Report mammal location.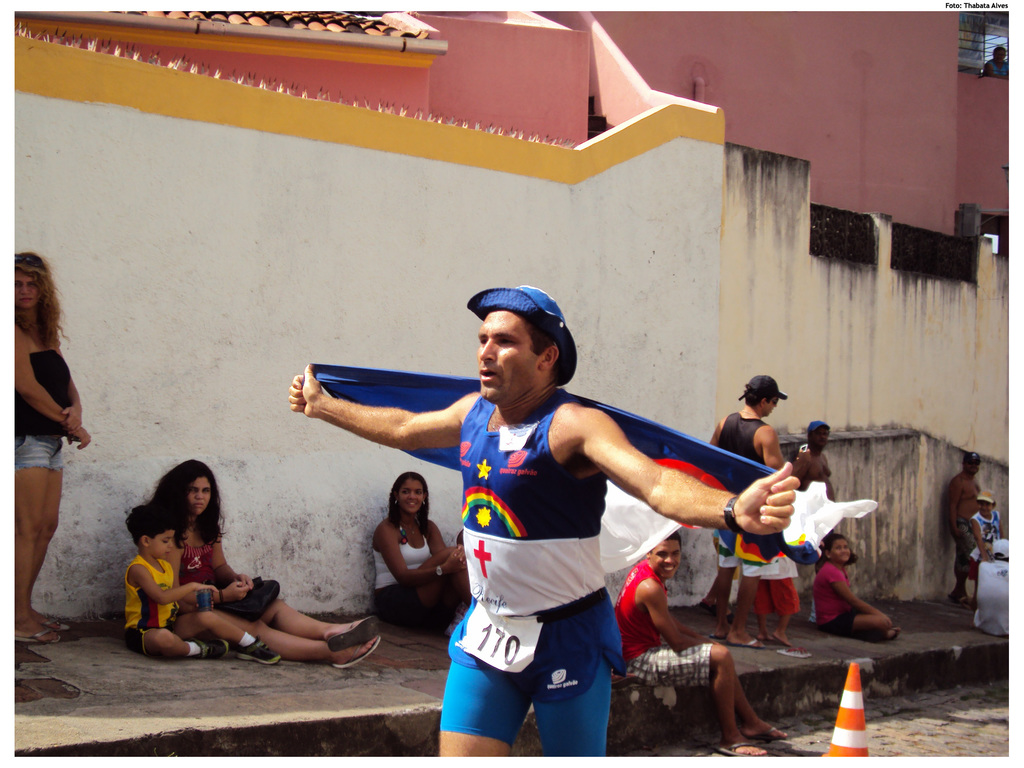
Report: [791, 421, 837, 617].
